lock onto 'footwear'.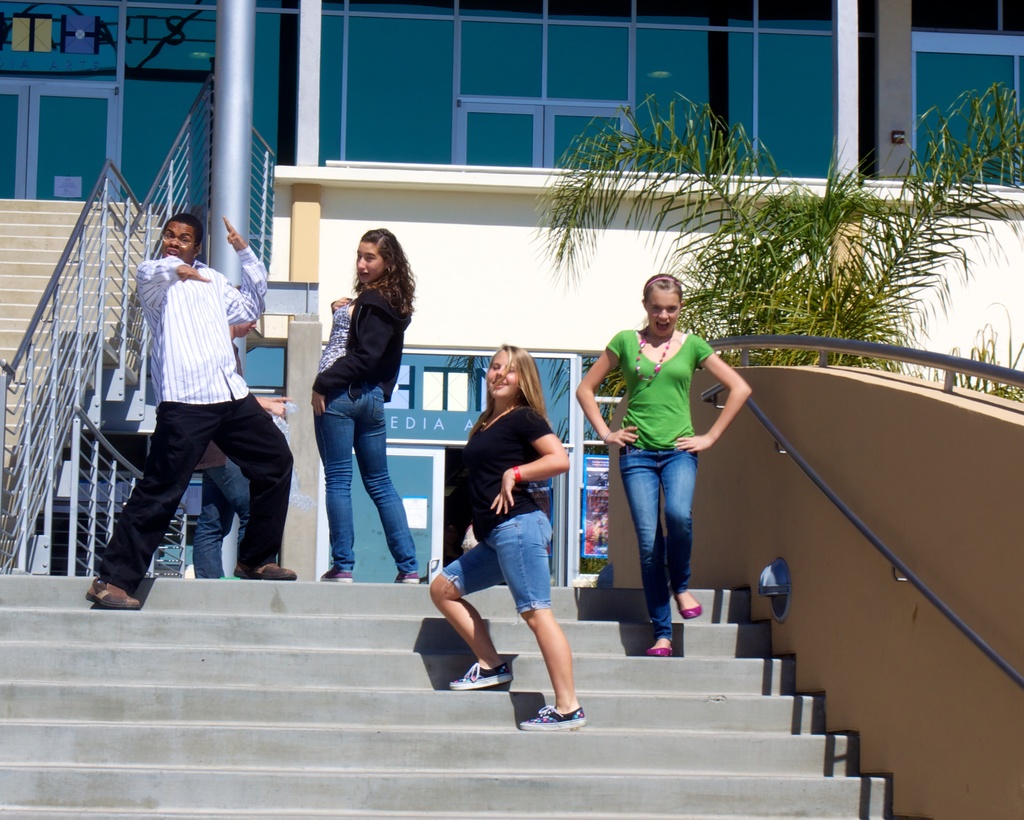
Locked: <bbox>321, 566, 349, 584</bbox>.
